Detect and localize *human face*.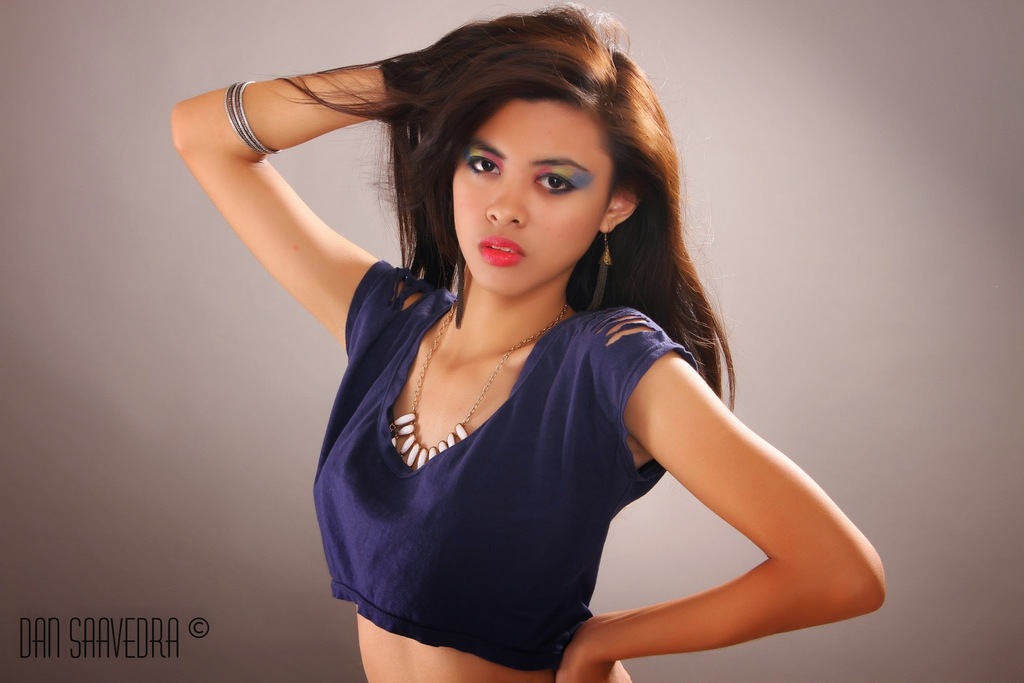
Localized at region(449, 102, 612, 292).
